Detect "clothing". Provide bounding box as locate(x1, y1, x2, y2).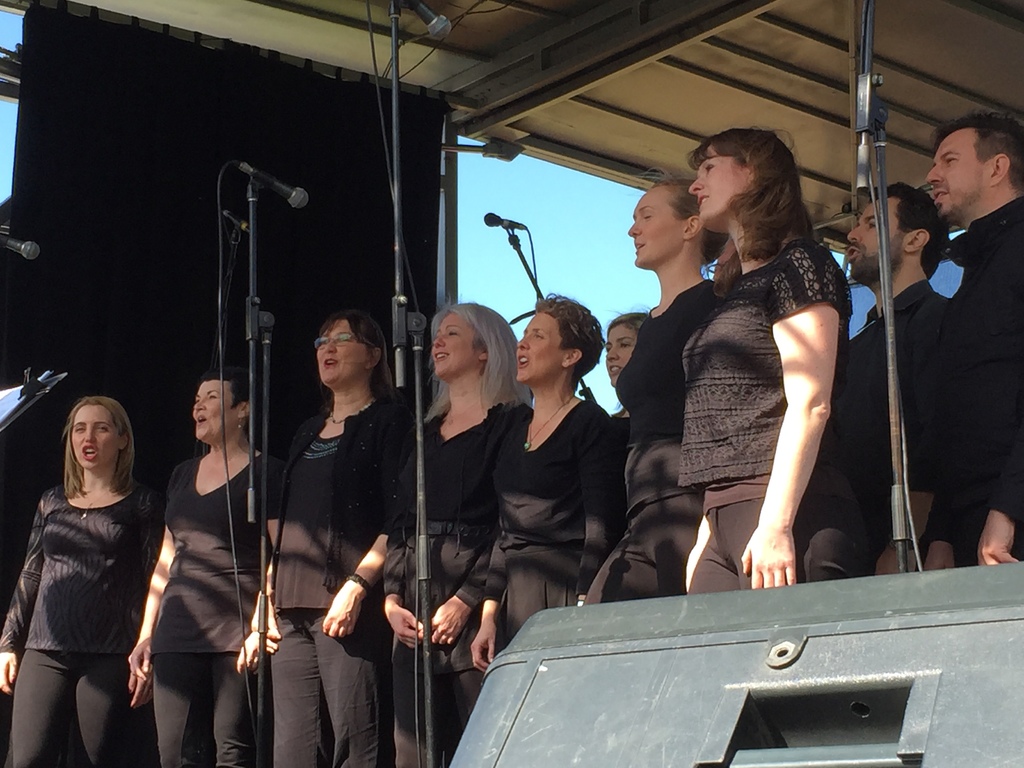
locate(602, 274, 723, 604).
